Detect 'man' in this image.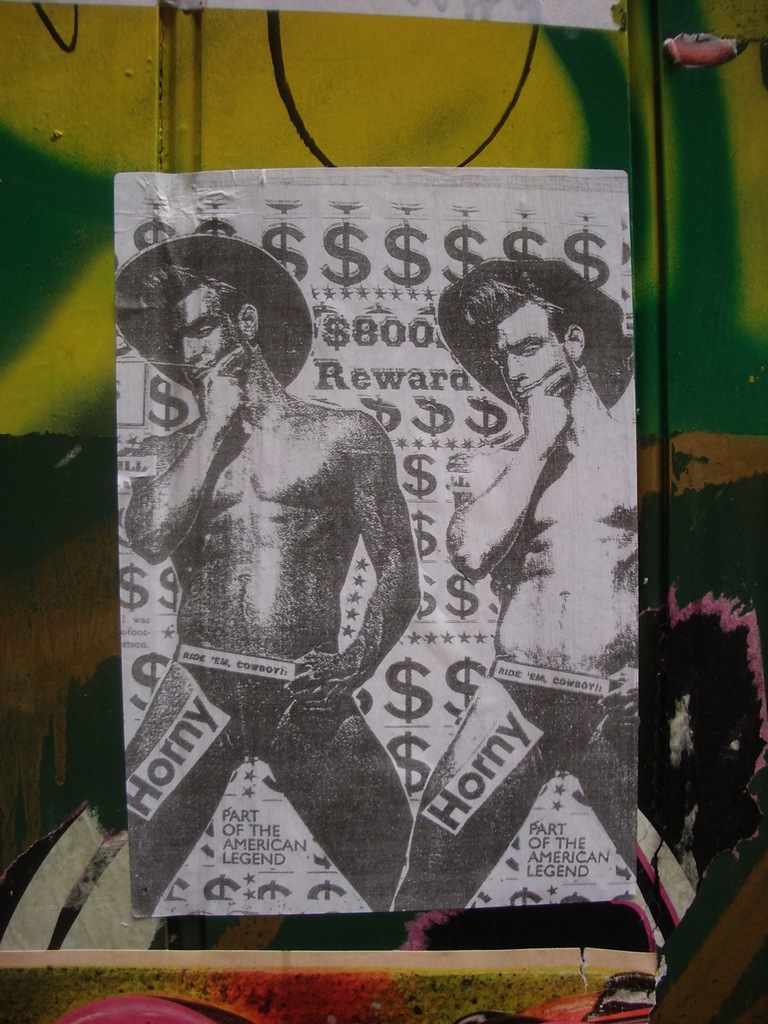
Detection: (116, 204, 429, 948).
